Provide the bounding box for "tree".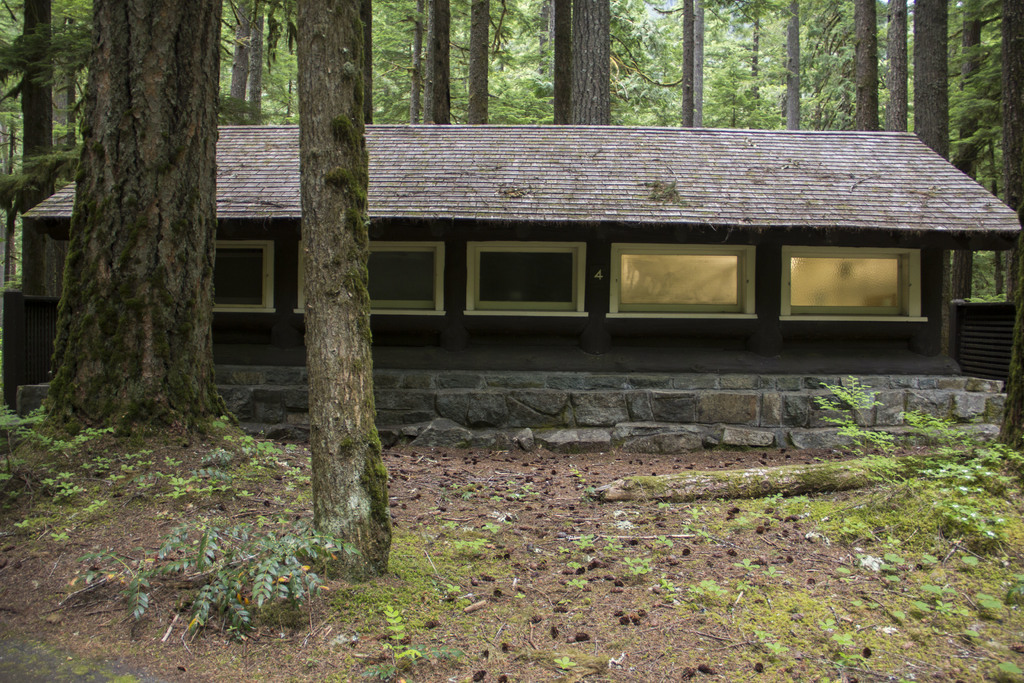
1/0/23/290.
